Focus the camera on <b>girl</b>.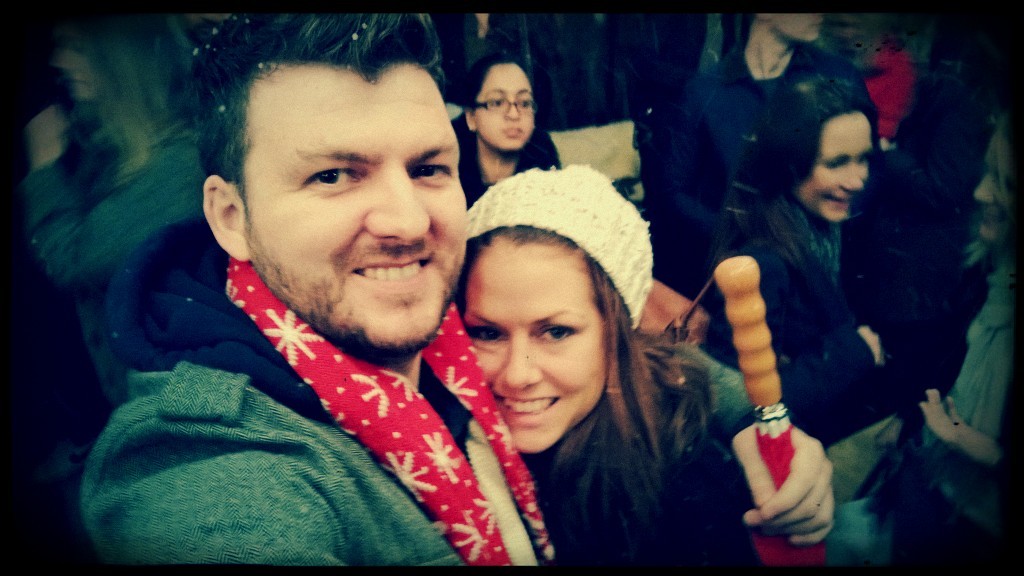
Focus region: box(446, 53, 563, 204).
